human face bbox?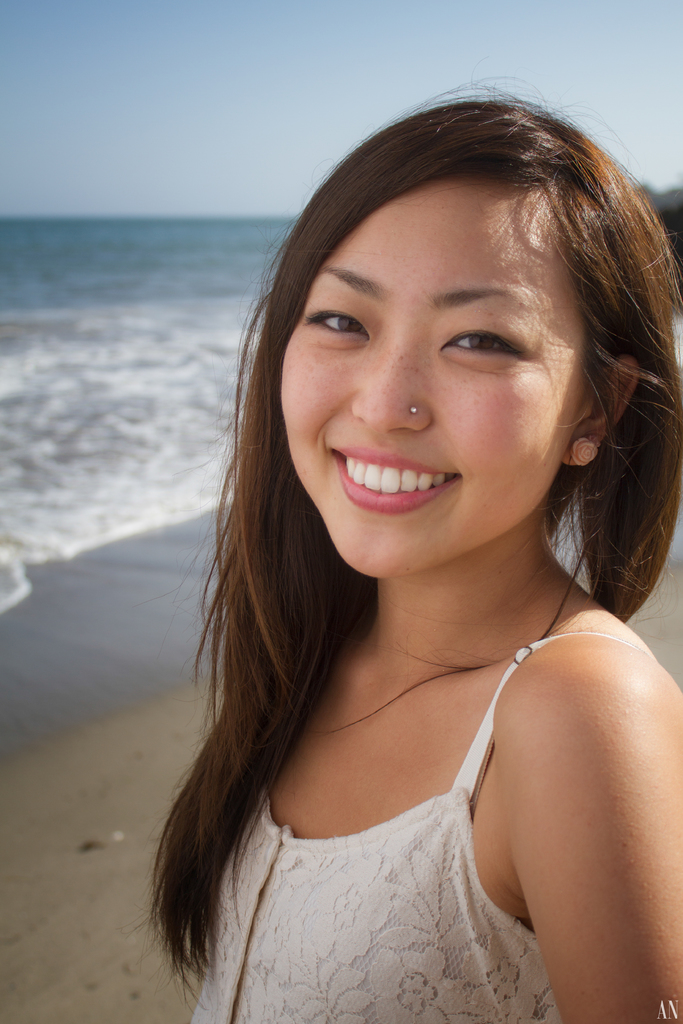
274:175:575:581
